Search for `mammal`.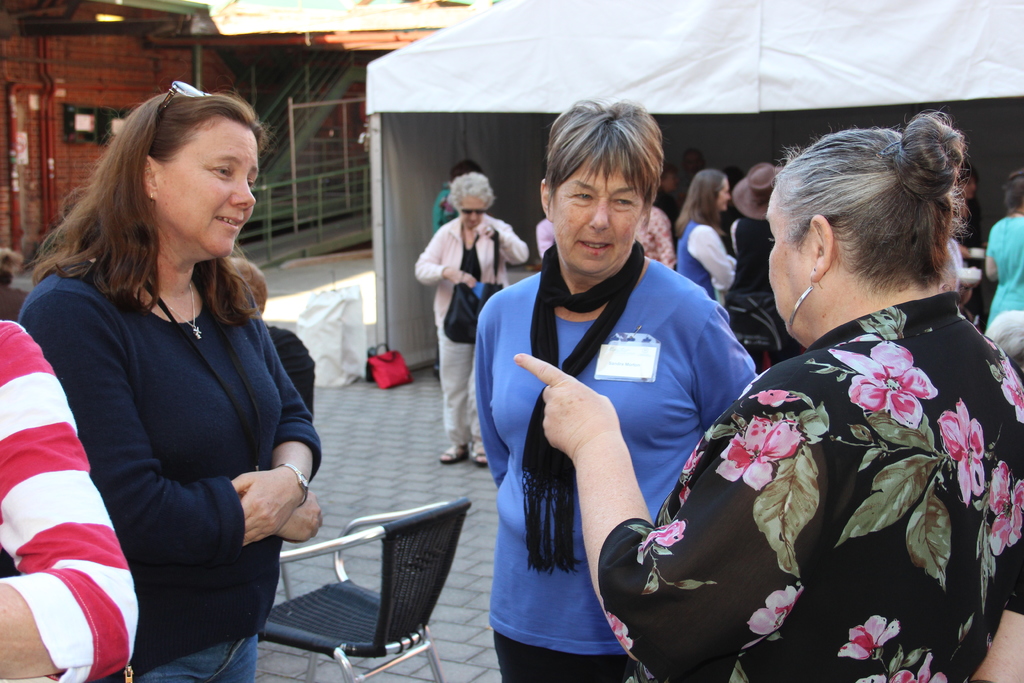
Found at [470, 95, 760, 682].
